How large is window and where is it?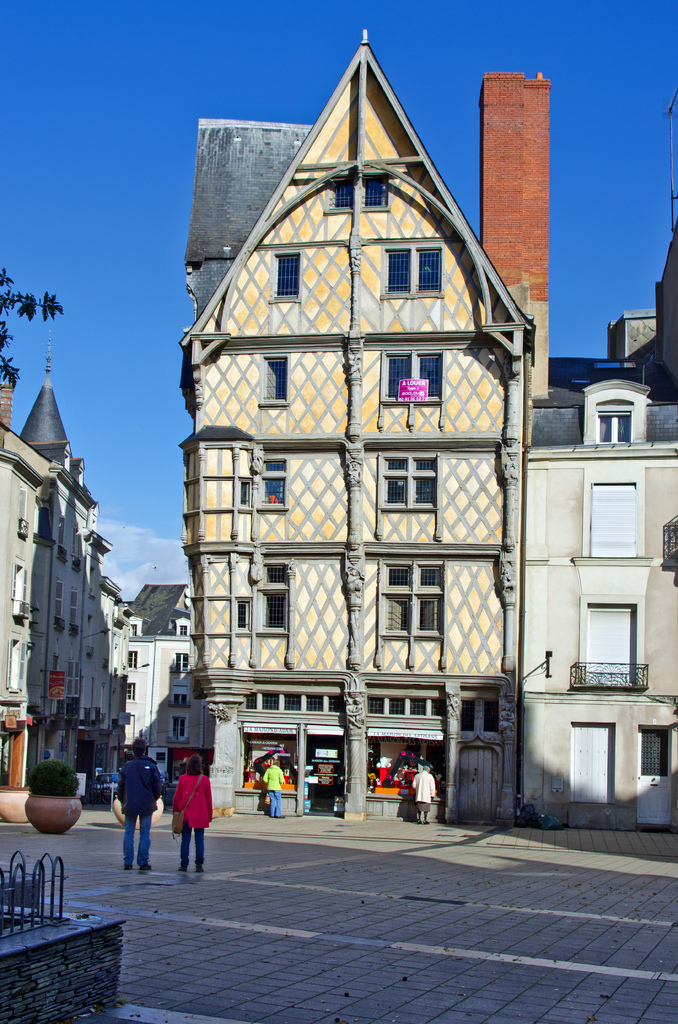
Bounding box: 167, 712, 191, 739.
